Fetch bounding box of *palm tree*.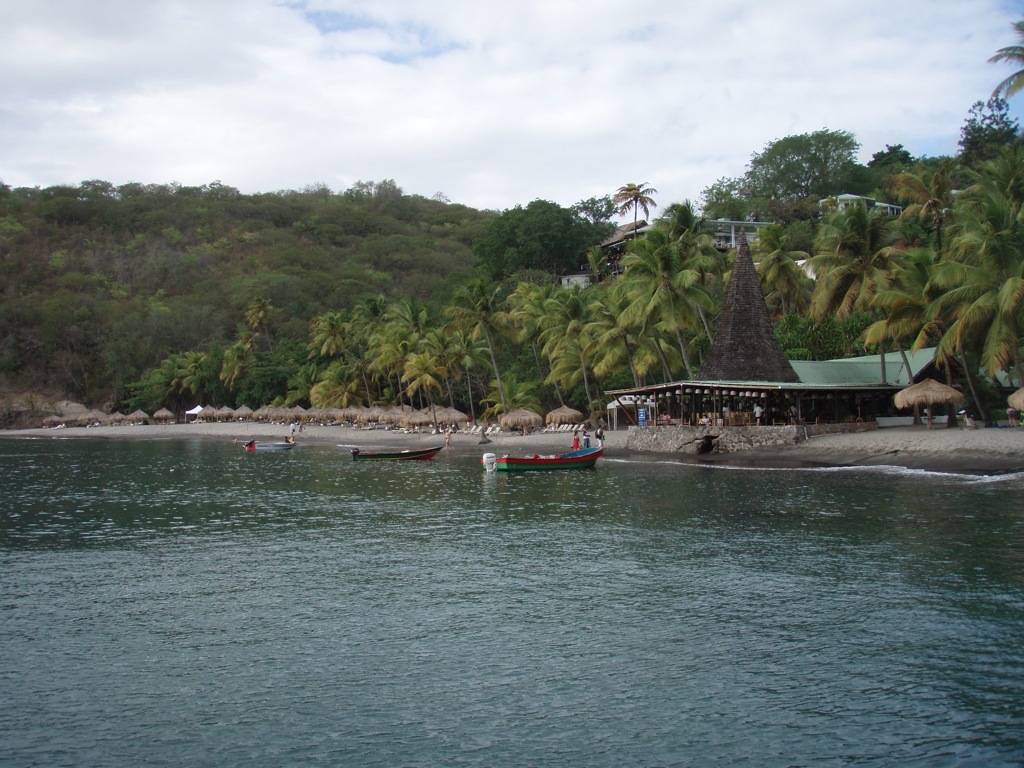
Bbox: box(677, 260, 726, 379).
